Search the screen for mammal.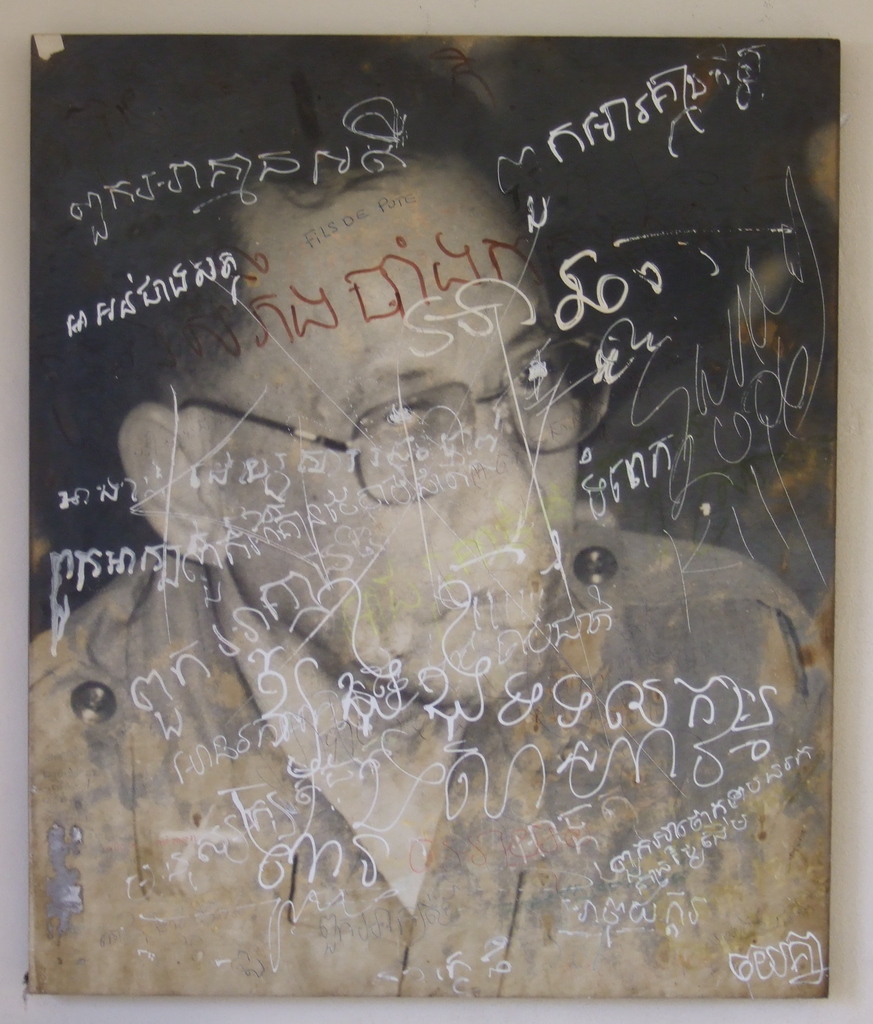
Found at <bbox>26, 36, 836, 995</bbox>.
